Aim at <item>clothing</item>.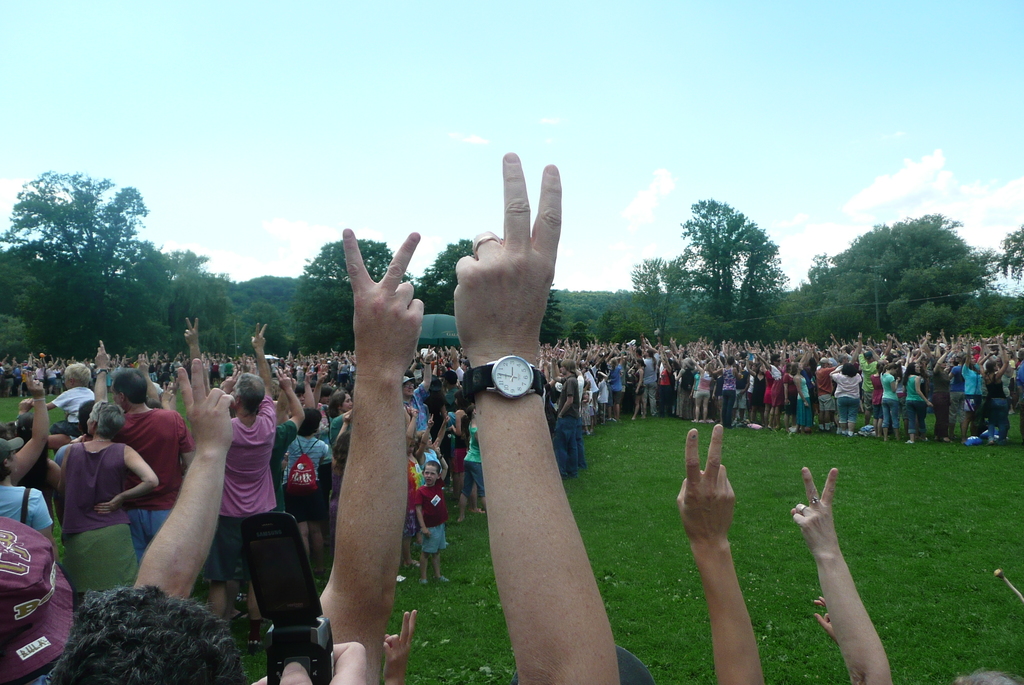
Aimed at box(928, 366, 949, 440).
